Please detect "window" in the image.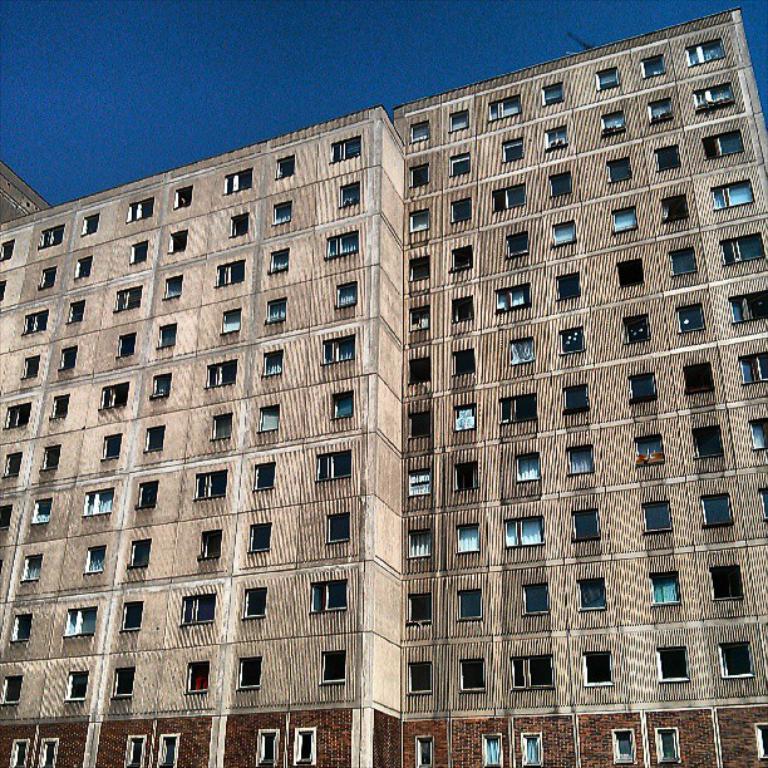
{"x1": 124, "y1": 198, "x2": 154, "y2": 220}.
